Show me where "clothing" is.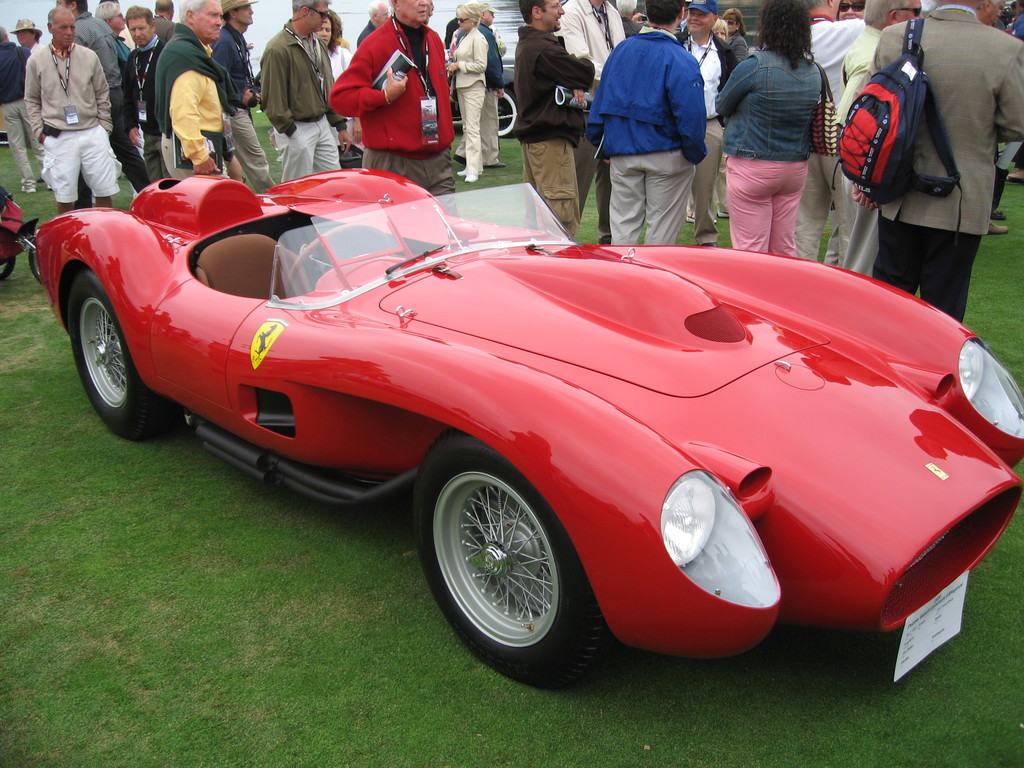
"clothing" is at rect(448, 20, 486, 180).
